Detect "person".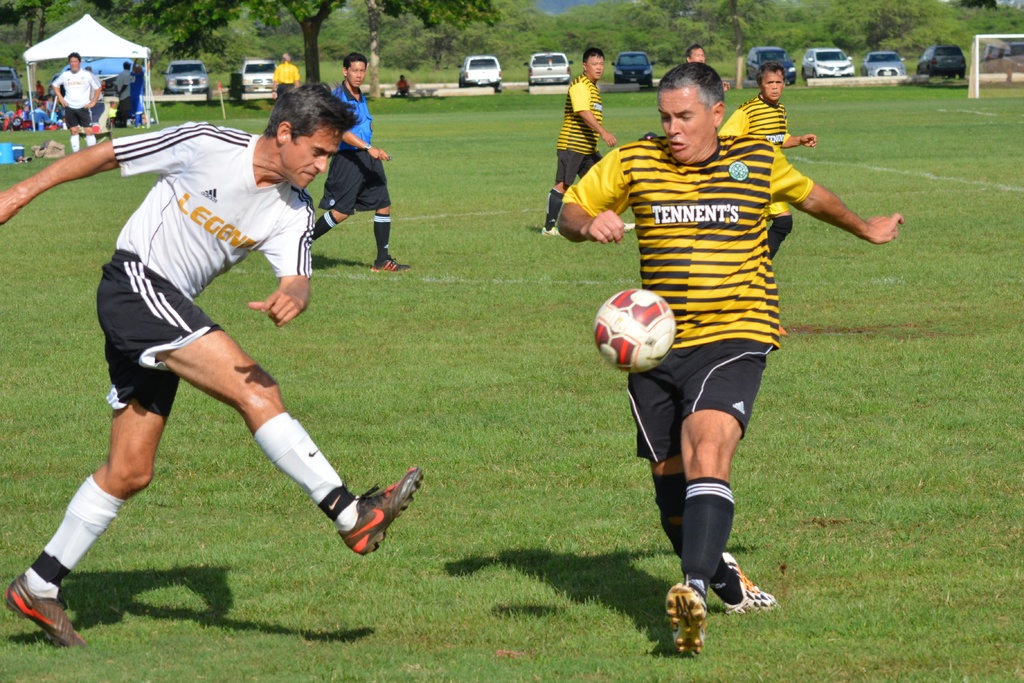
Detected at {"left": 111, "top": 62, "right": 135, "bottom": 126}.
